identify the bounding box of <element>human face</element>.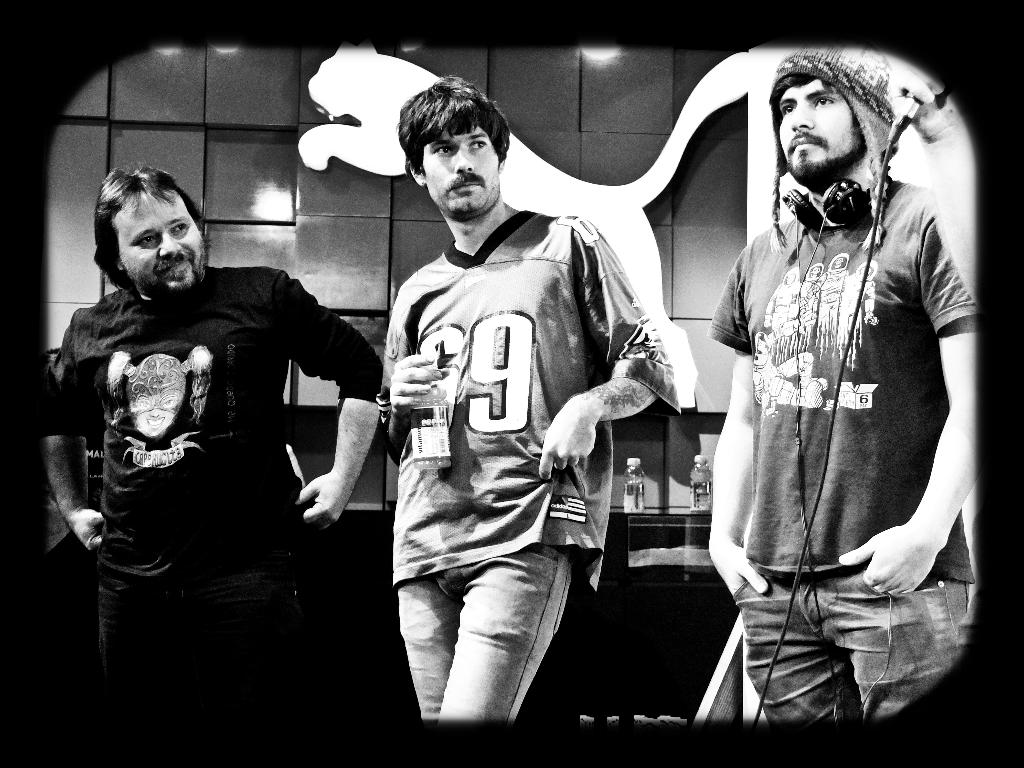
<box>424,126,502,221</box>.
